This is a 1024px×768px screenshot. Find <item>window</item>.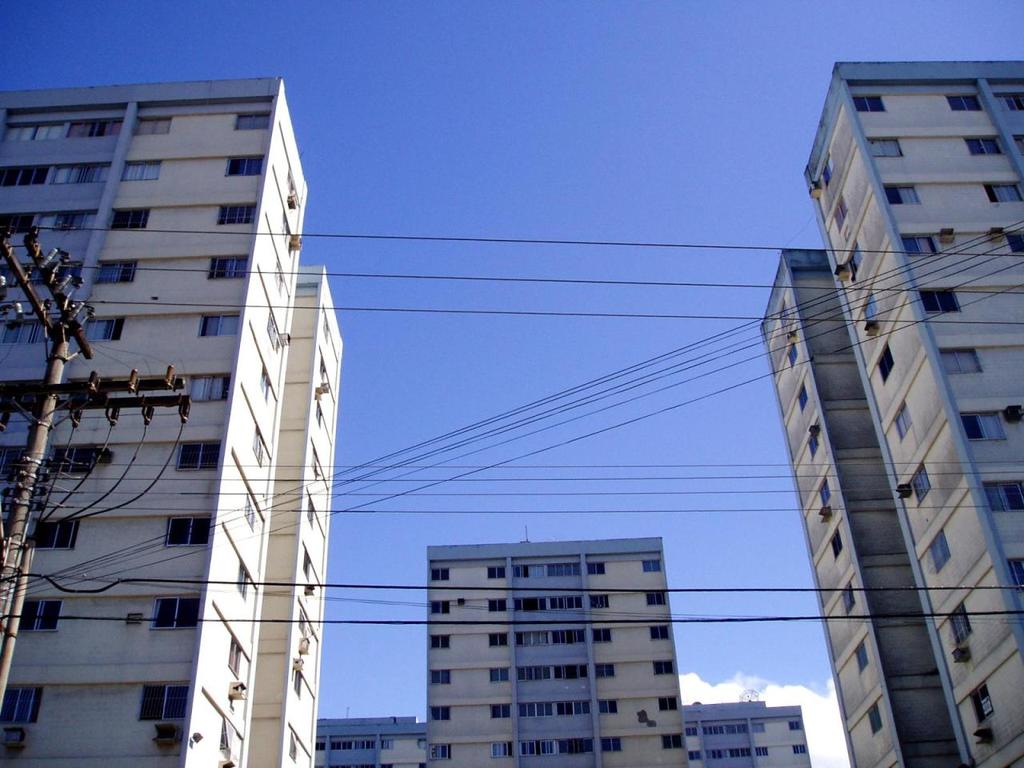
Bounding box: (794, 379, 810, 411).
